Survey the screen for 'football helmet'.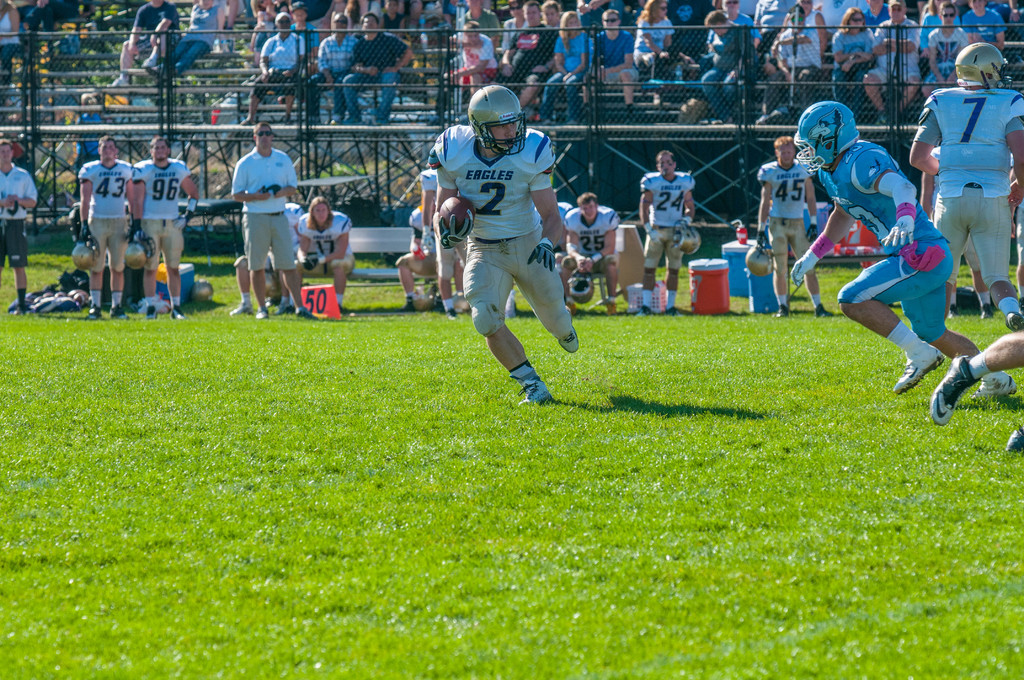
Survey found: [194, 278, 214, 302].
